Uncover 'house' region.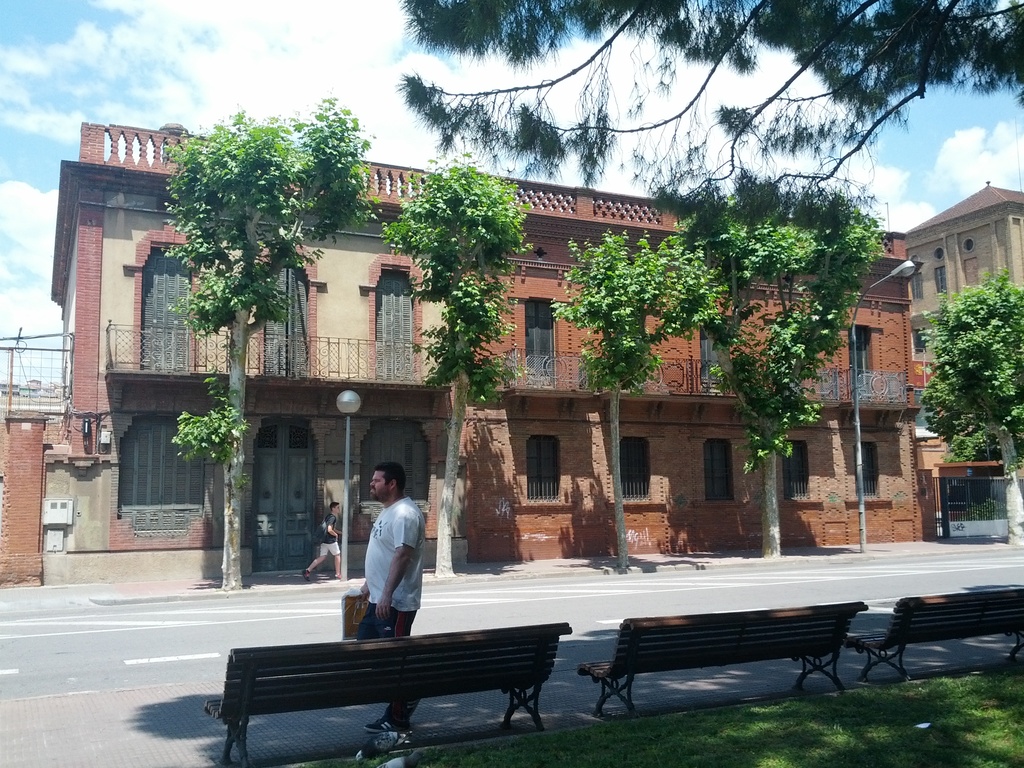
Uncovered: Rect(903, 179, 1023, 507).
